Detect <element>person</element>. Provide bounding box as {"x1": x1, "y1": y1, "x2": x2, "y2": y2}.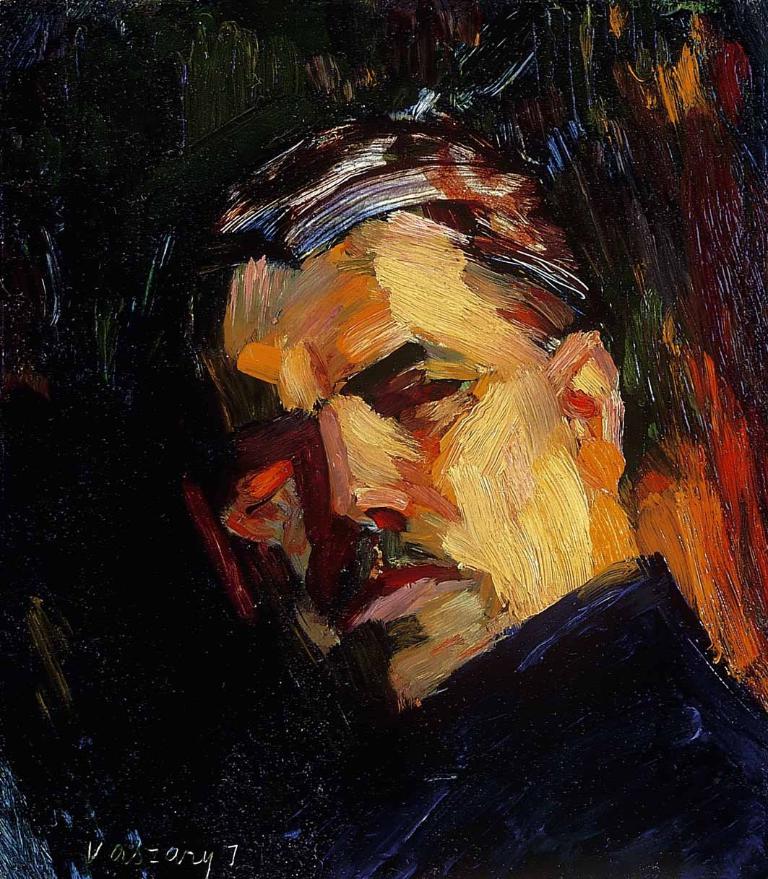
{"x1": 187, "y1": 116, "x2": 767, "y2": 878}.
